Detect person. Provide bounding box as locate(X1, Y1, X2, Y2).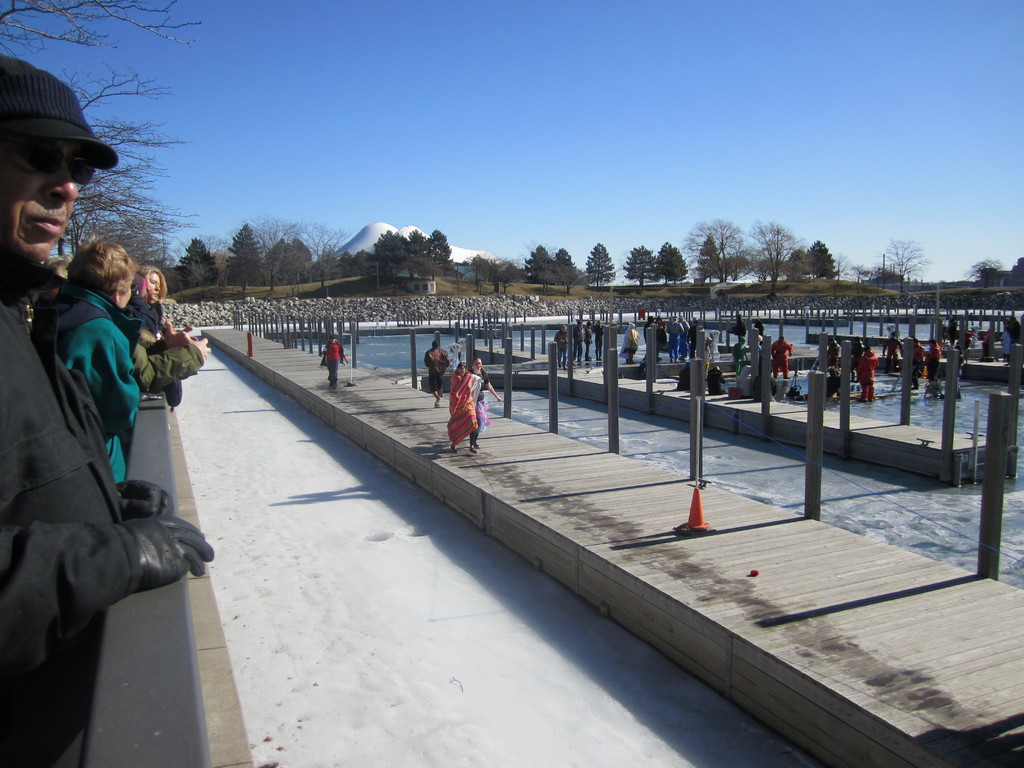
locate(620, 320, 639, 363).
